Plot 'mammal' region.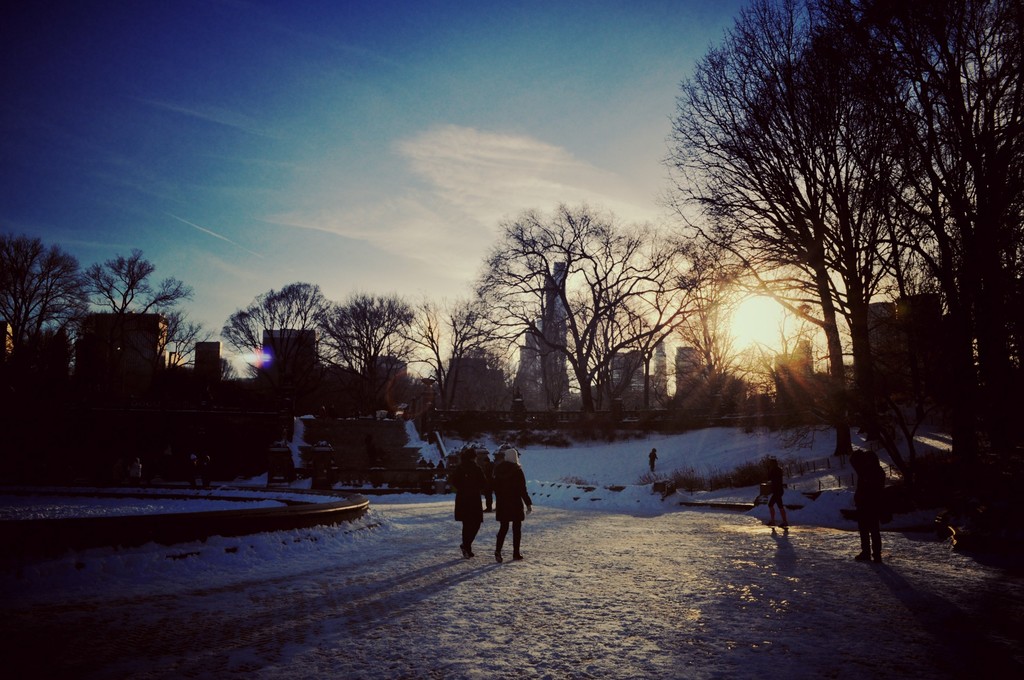
Plotted at Rect(130, 460, 141, 482).
